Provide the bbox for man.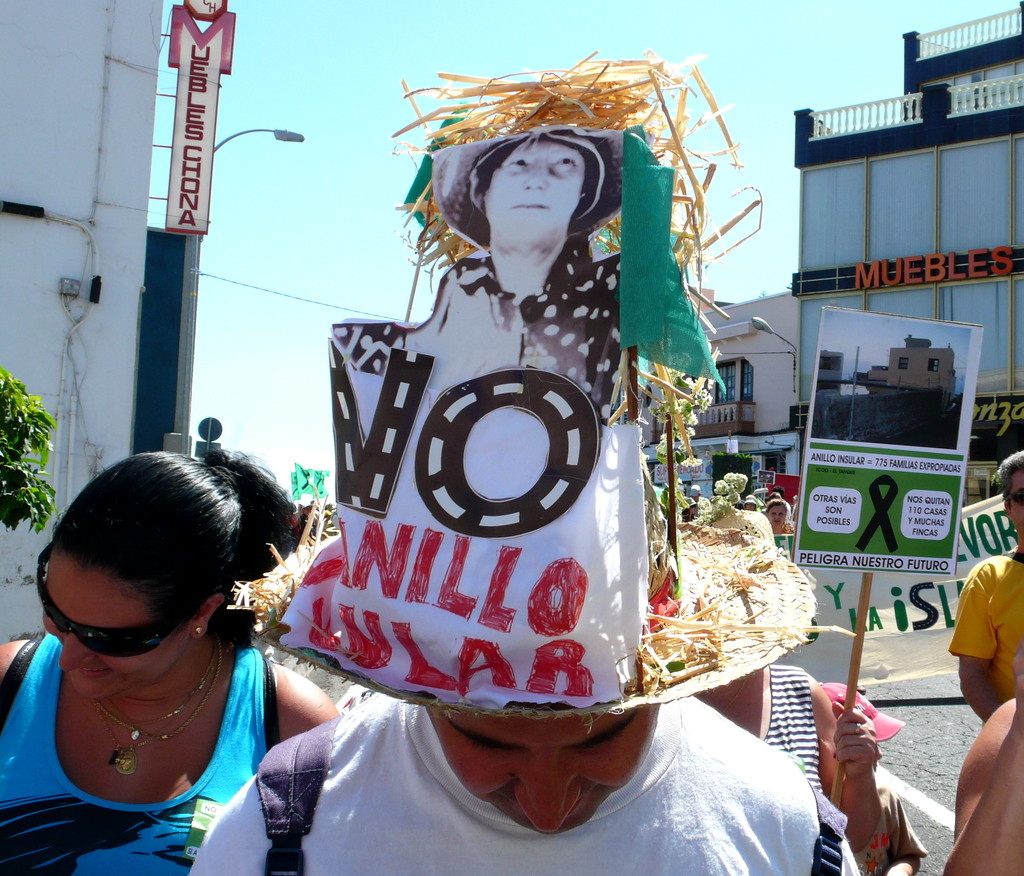
[689,486,701,504].
